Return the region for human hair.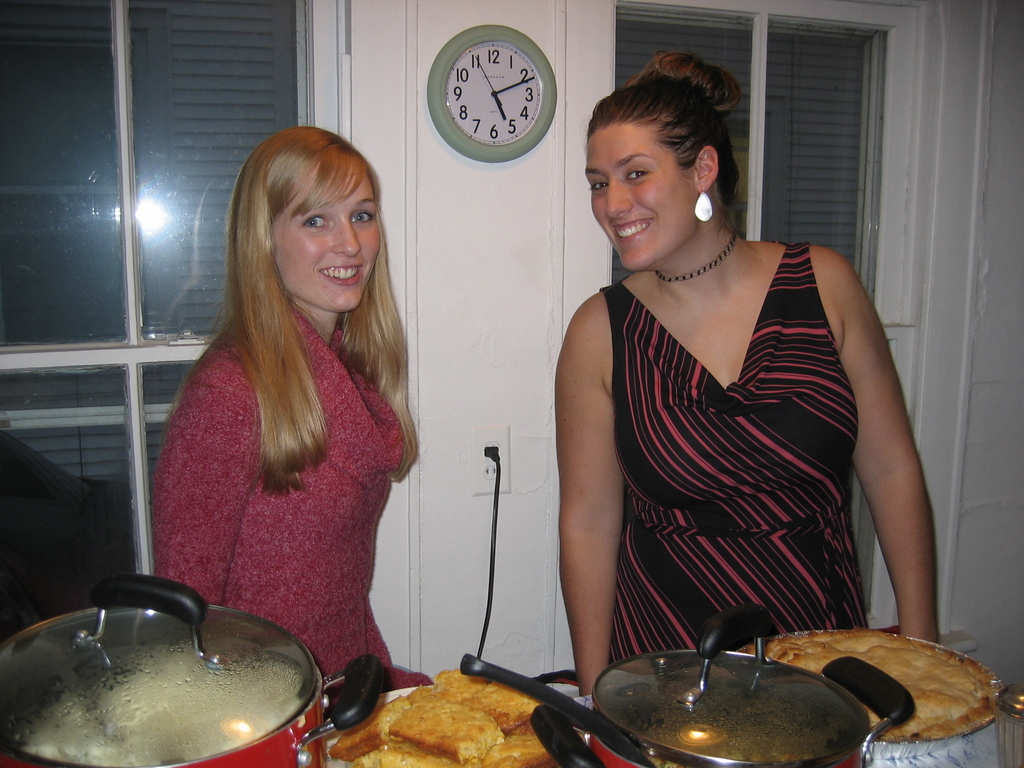
(587,51,748,213).
